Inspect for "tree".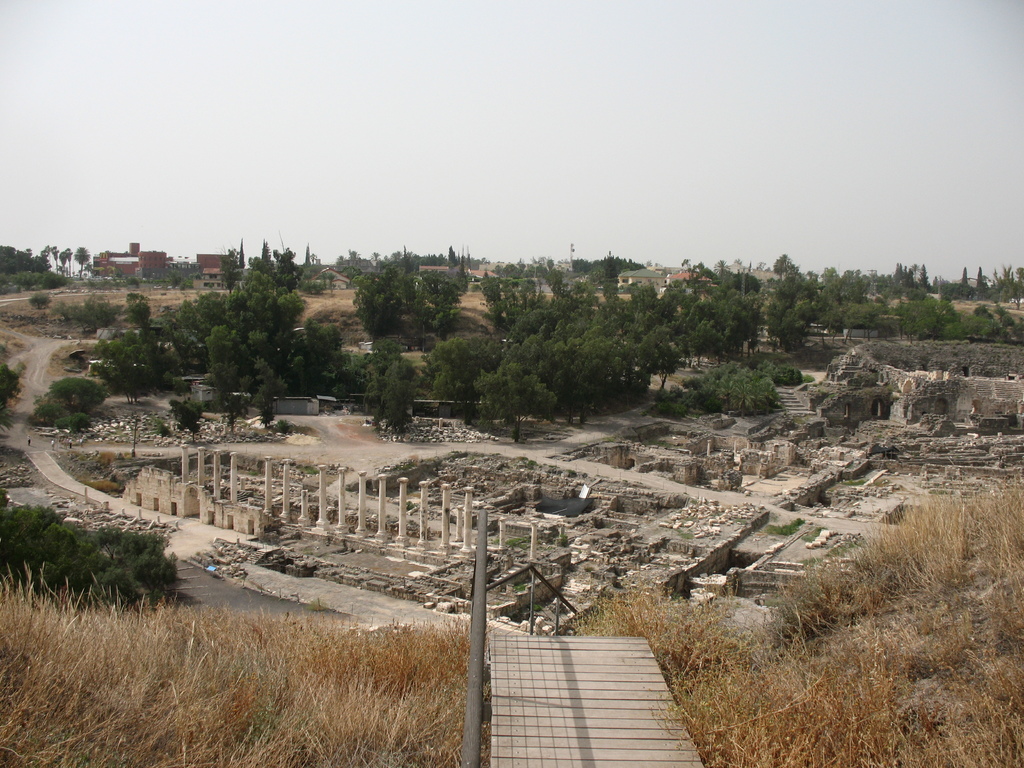
Inspection: rect(51, 368, 104, 437).
